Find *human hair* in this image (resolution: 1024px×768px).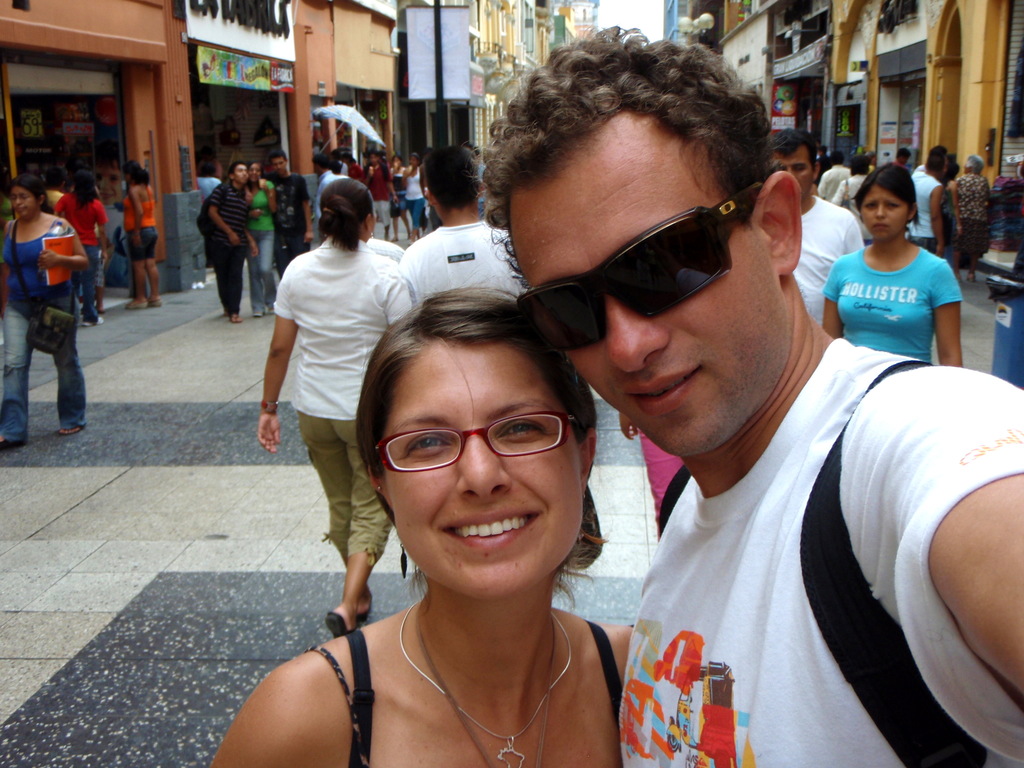
310:153:330:169.
